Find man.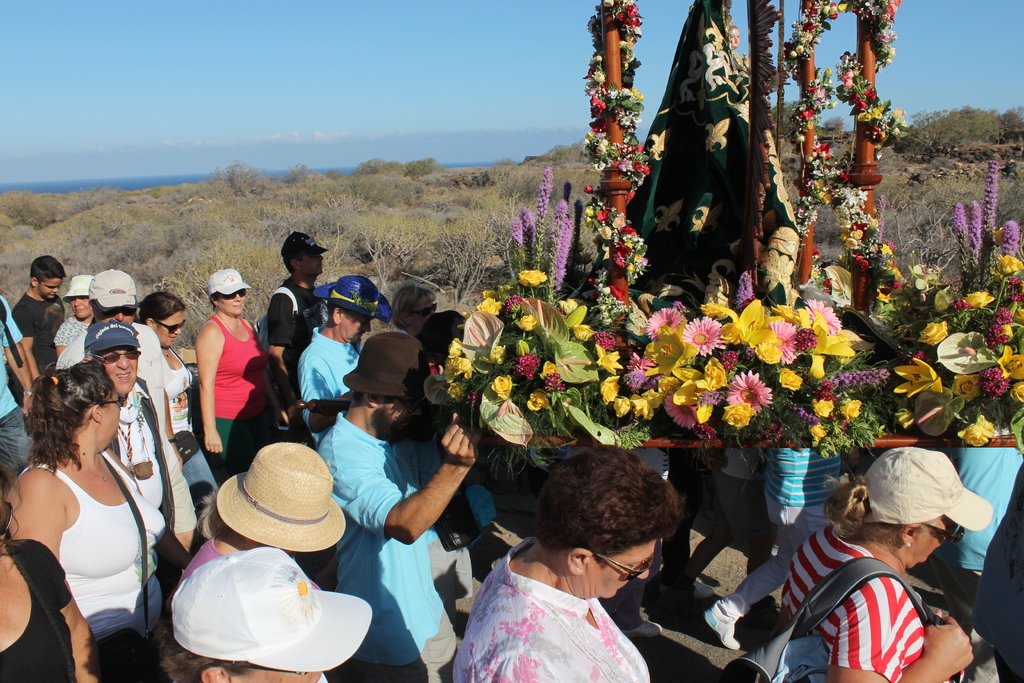
(318, 333, 484, 682).
